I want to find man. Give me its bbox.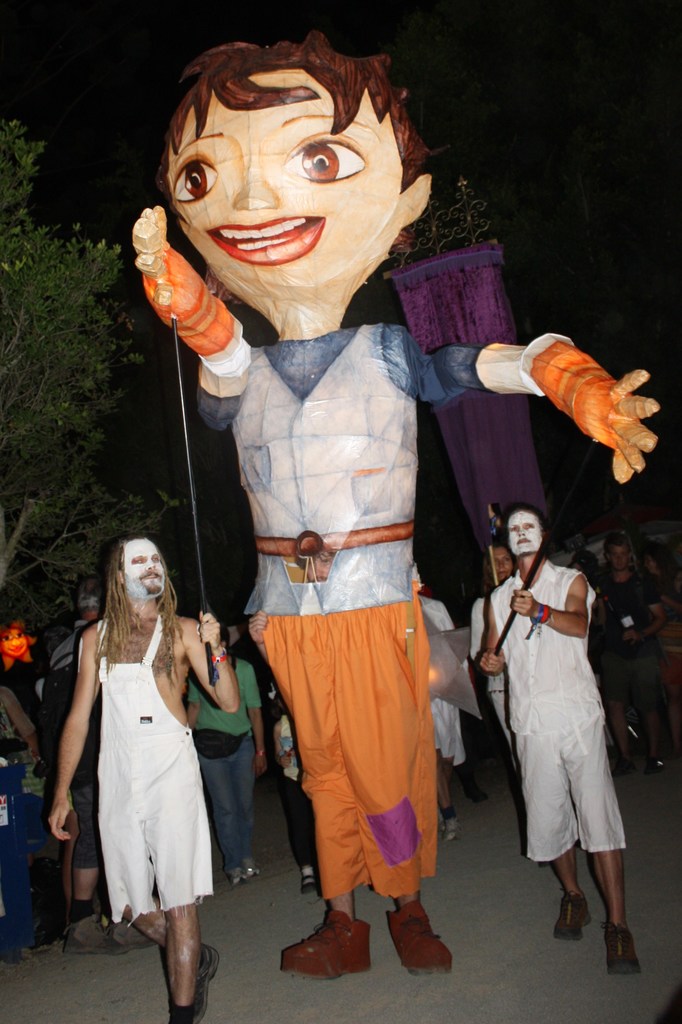
box=[126, 29, 663, 988].
